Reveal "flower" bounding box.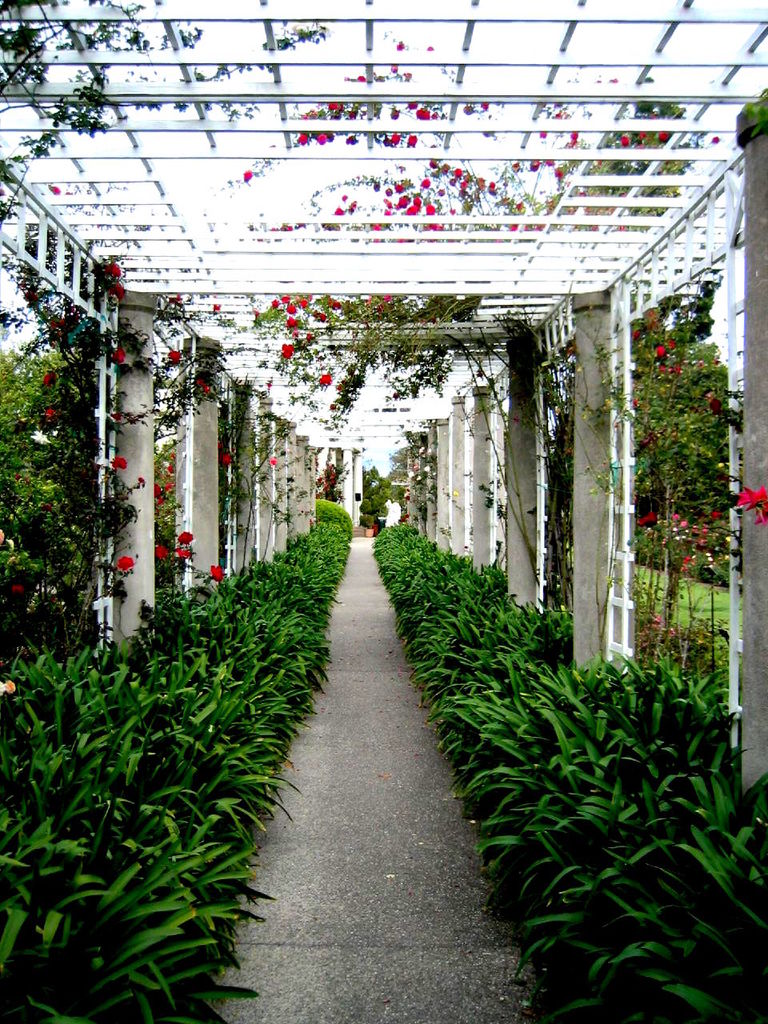
Revealed: (left=118, top=346, right=126, bottom=364).
